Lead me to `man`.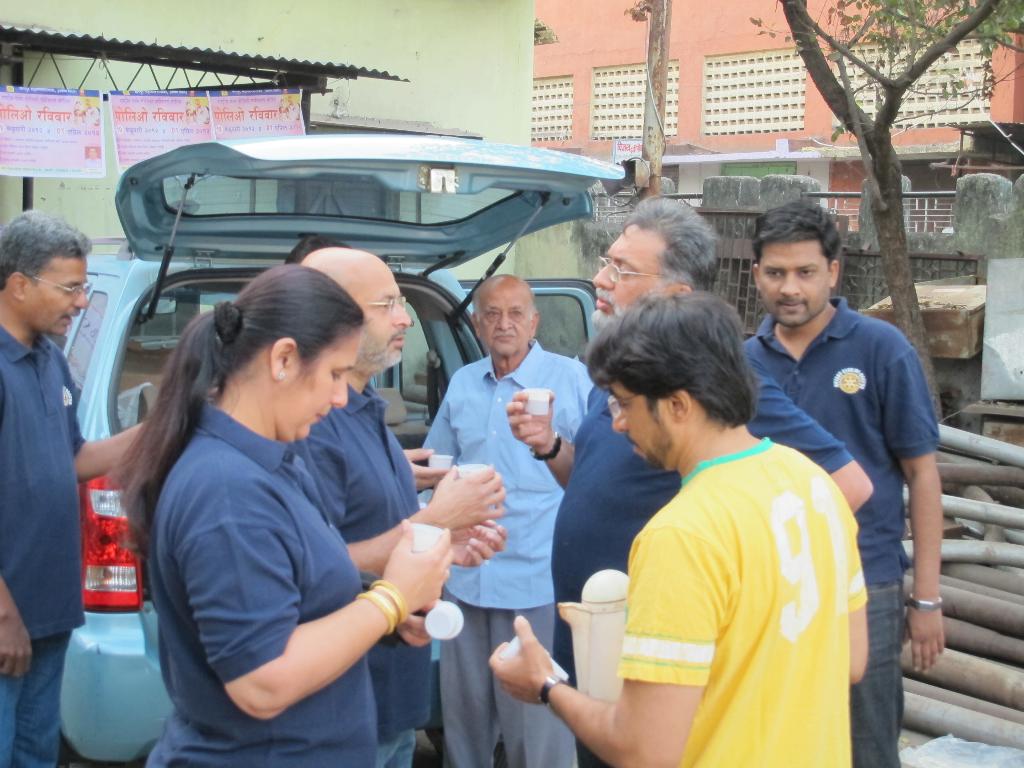
Lead to [734,202,946,767].
